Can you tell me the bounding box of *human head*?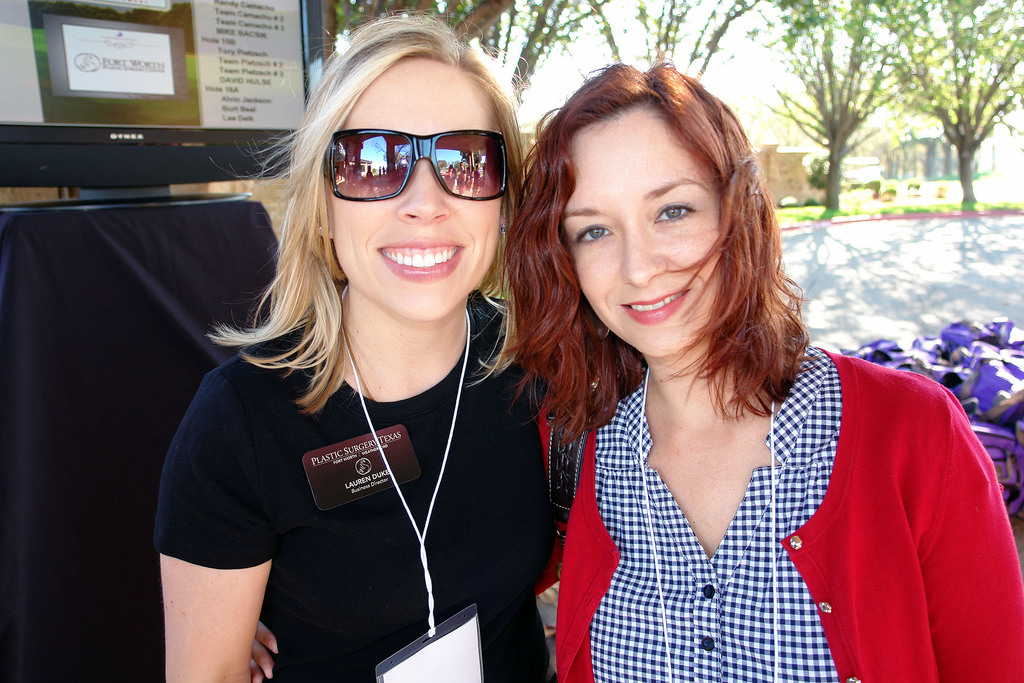
rect(207, 0, 524, 331).
